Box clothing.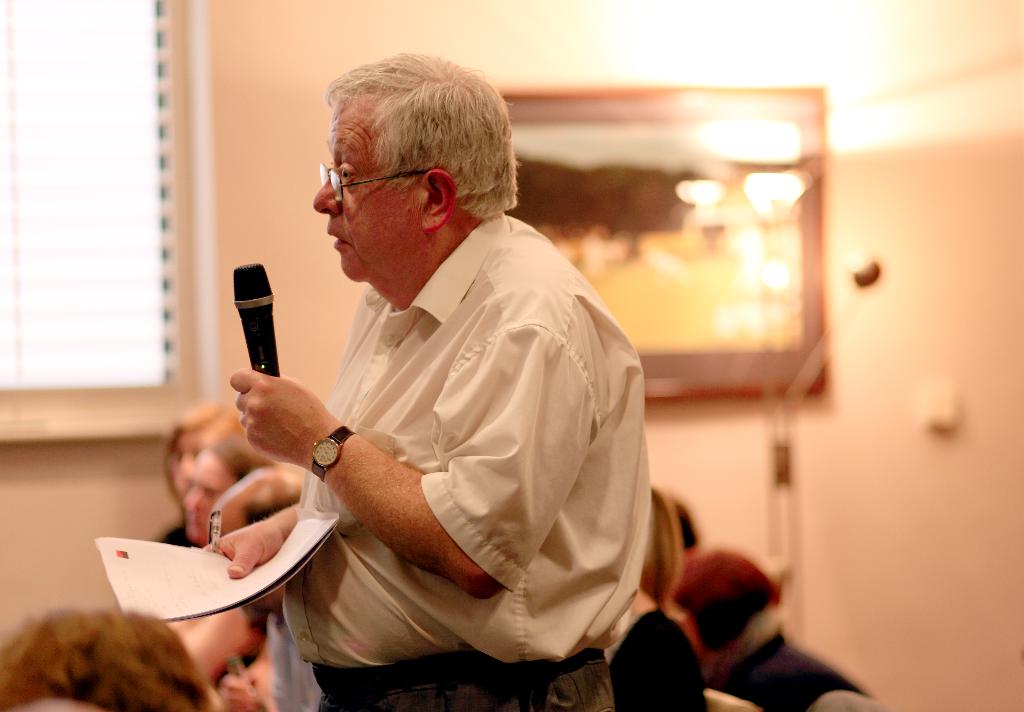
<box>175,234,578,667</box>.
